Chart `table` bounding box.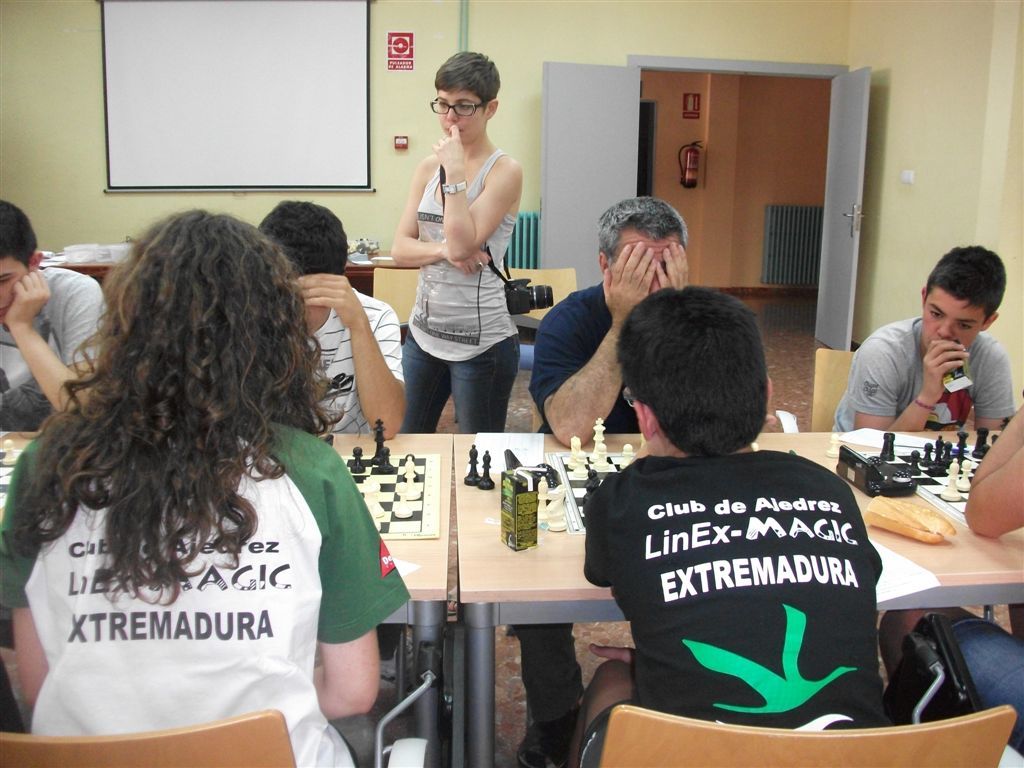
Charted: box=[0, 438, 455, 767].
